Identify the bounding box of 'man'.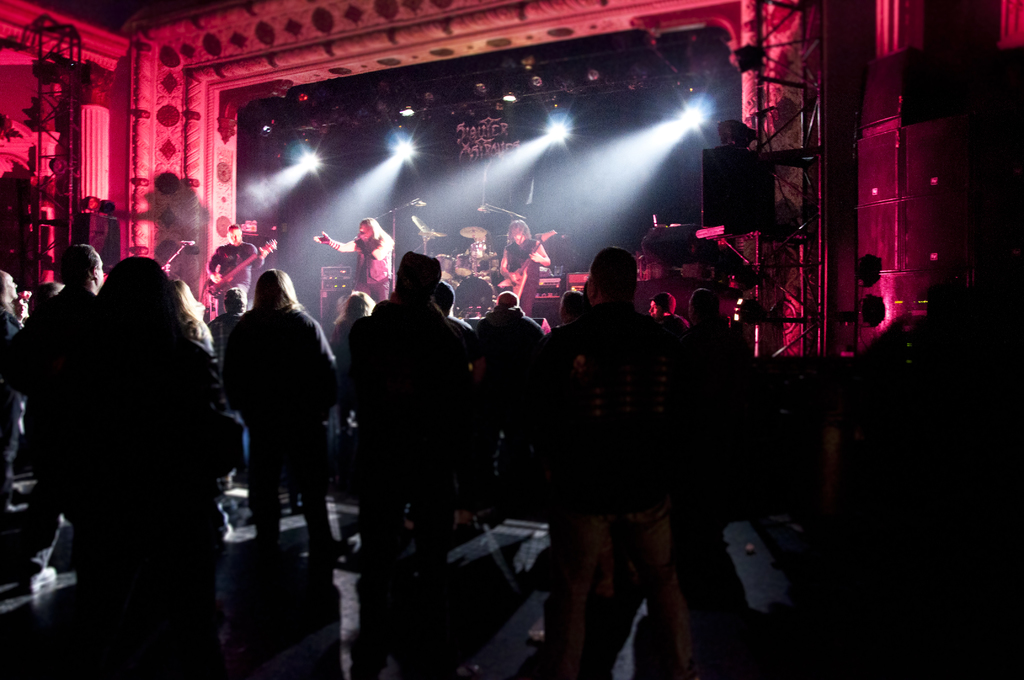
Rect(13, 243, 104, 594).
